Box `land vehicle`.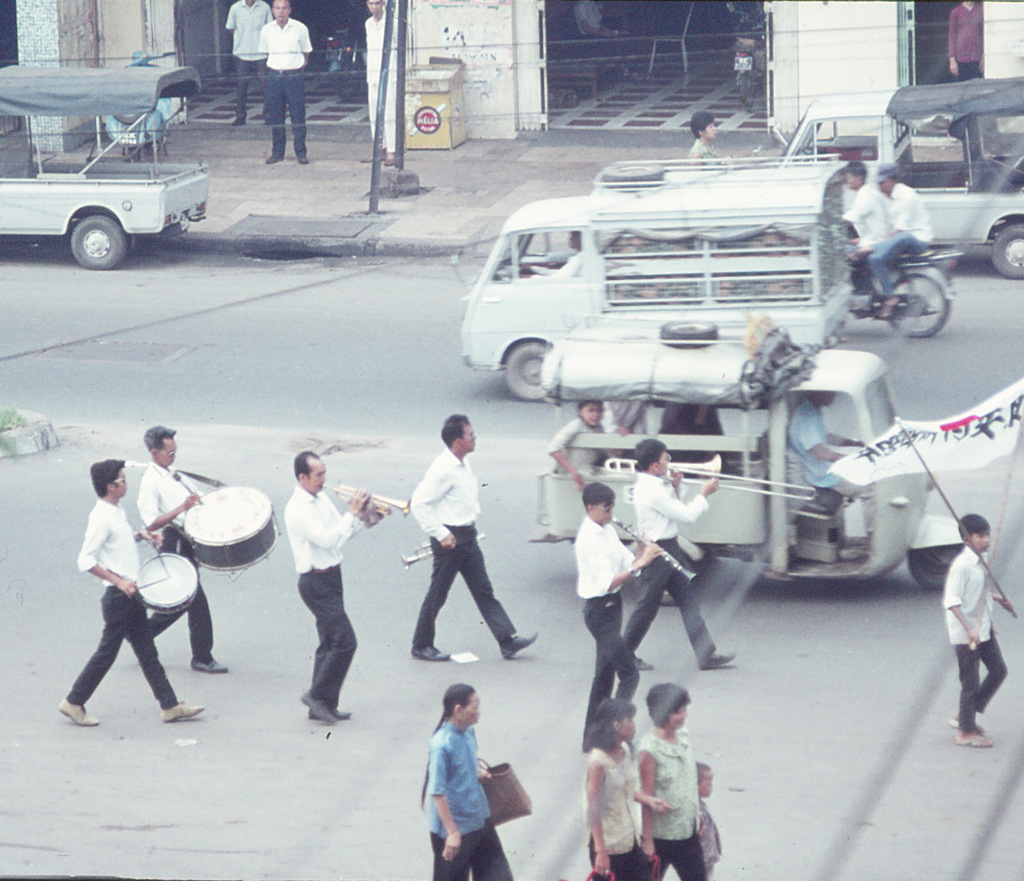
(326,29,366,102).
